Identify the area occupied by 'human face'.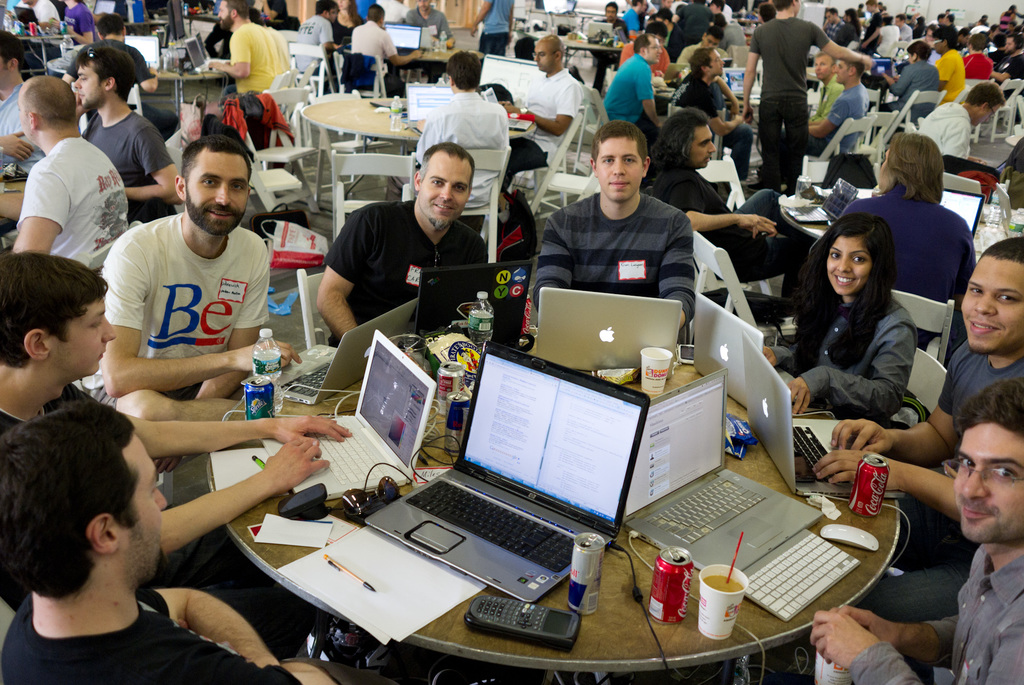
Area: <bbox>646, 39, 662, 64</bbox>.
